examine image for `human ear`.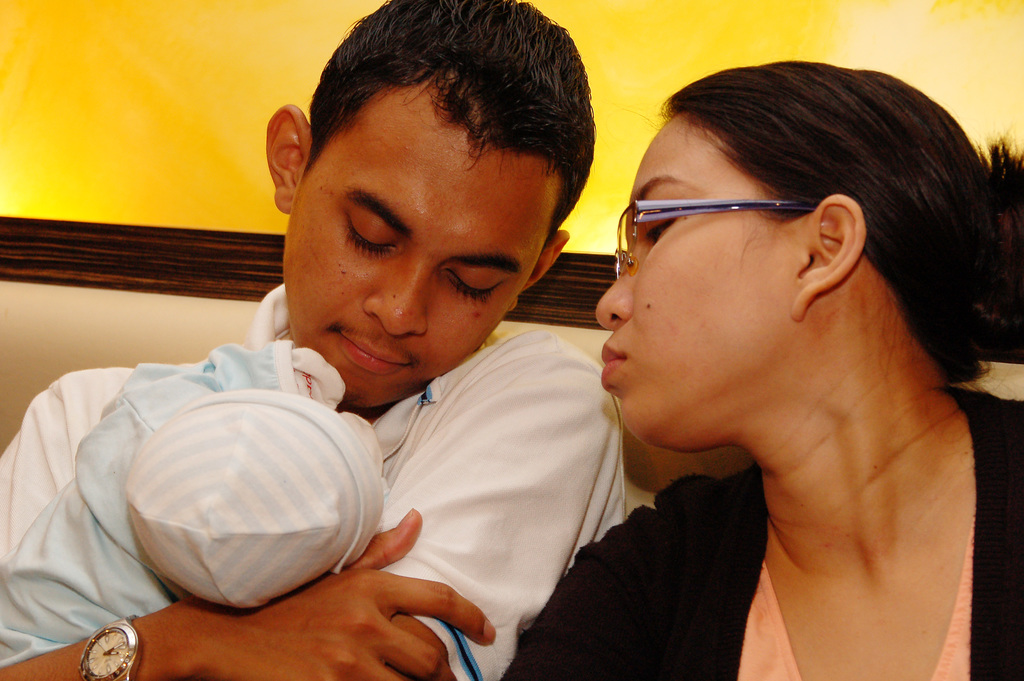
Examination result: x1=509, y1=231, x2=572, y2=313.
